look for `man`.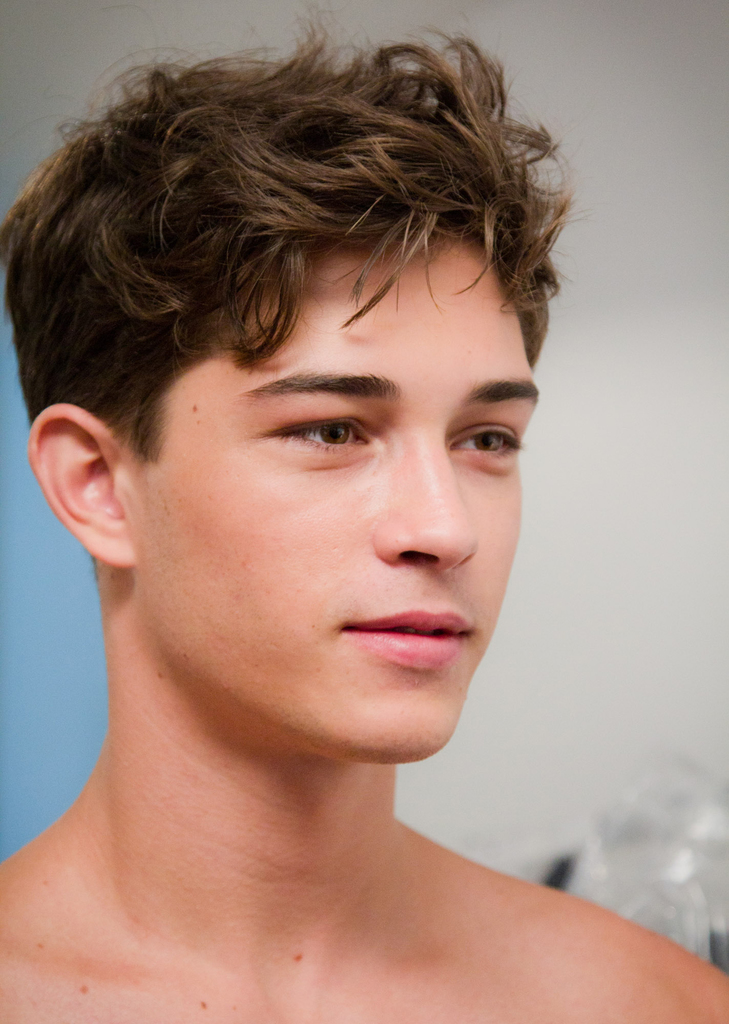
Found: 0/1/728/1023.
